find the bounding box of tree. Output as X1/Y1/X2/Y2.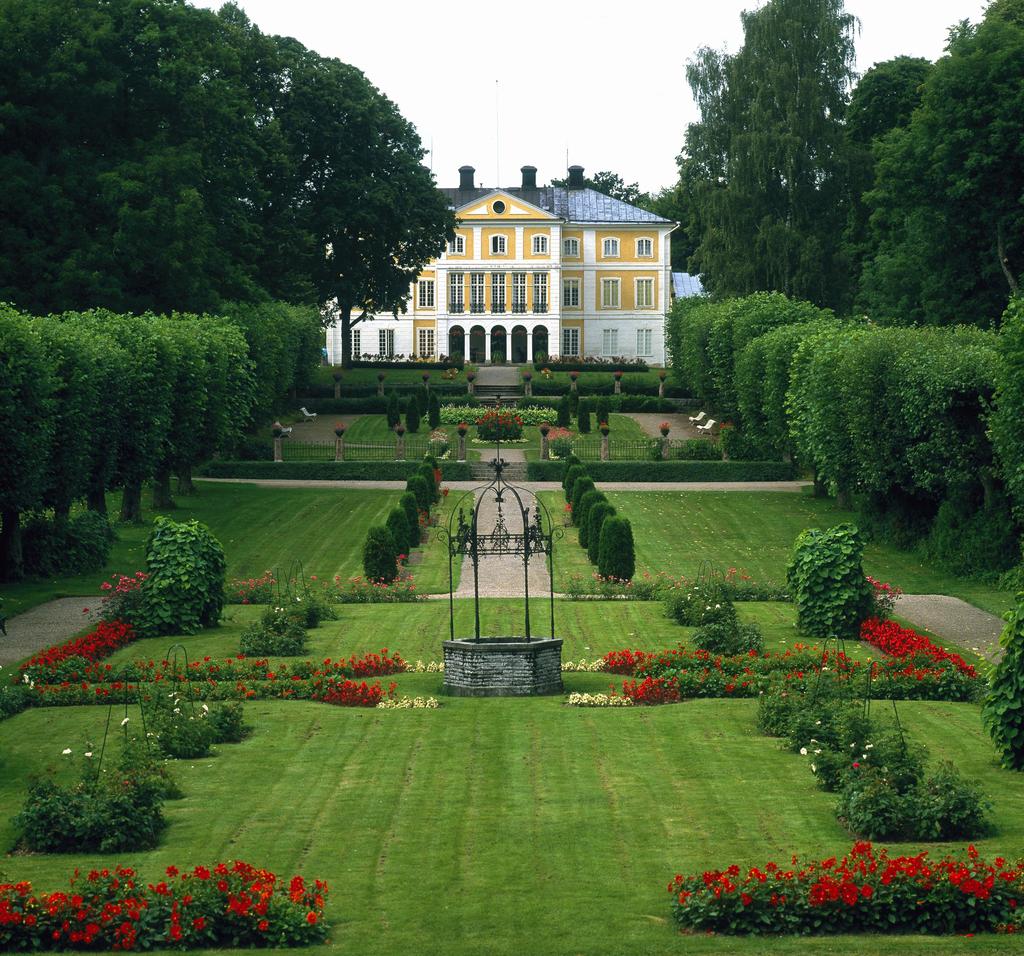
0/0/318/322.
